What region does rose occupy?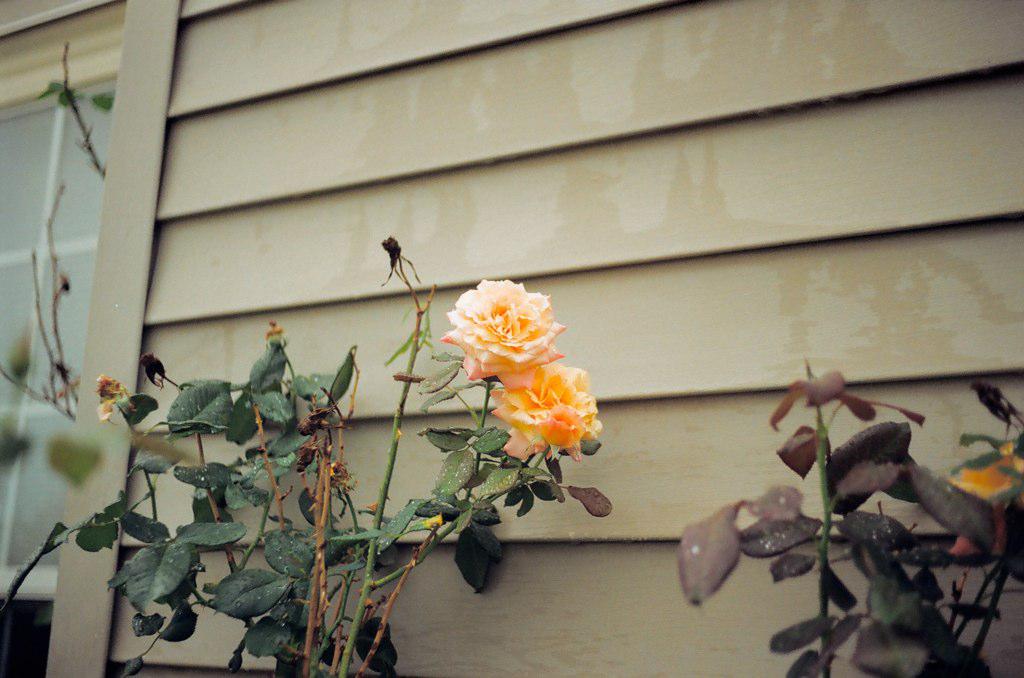
select_region(485, 356, 599, 466).
